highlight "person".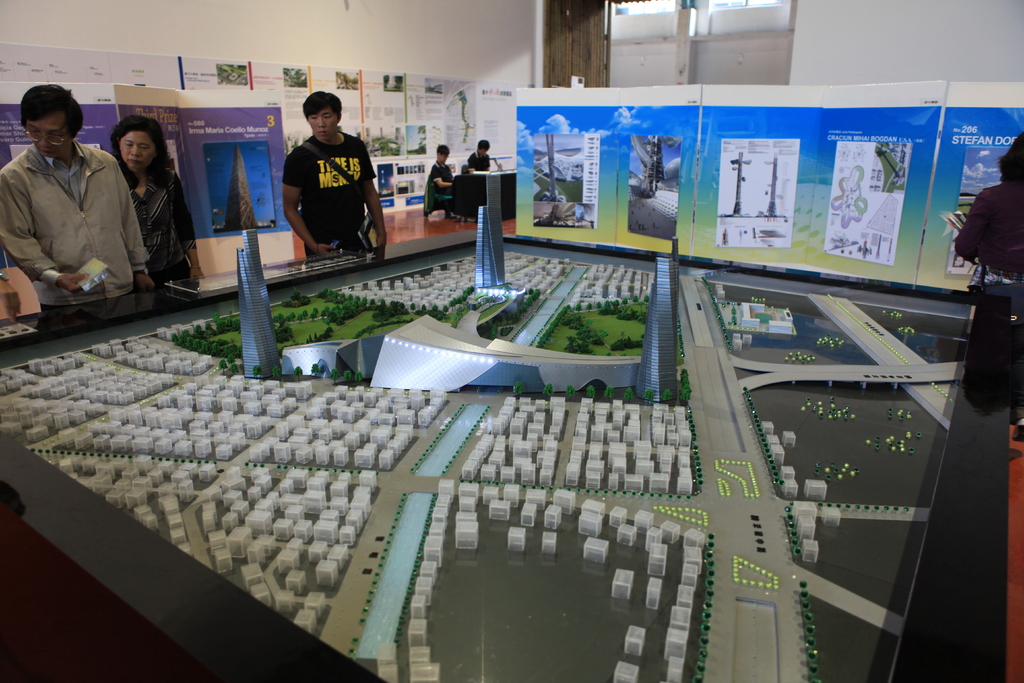
Highlighted region: select_region(467, 136, 489, 168).
